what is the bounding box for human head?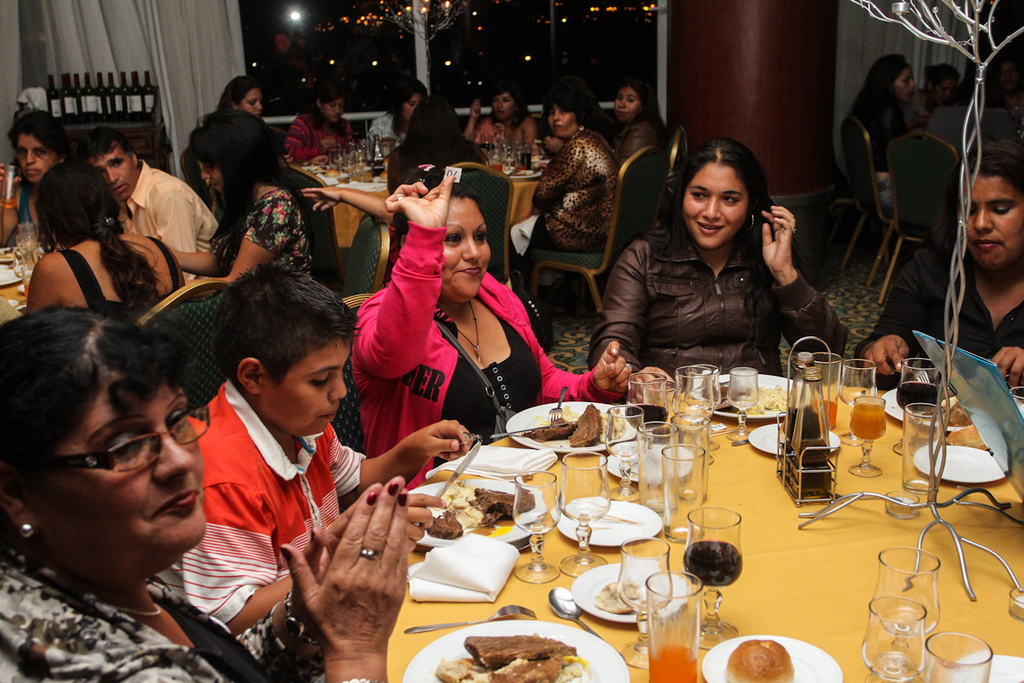
<region>409, 96, 462, 149</region>.
